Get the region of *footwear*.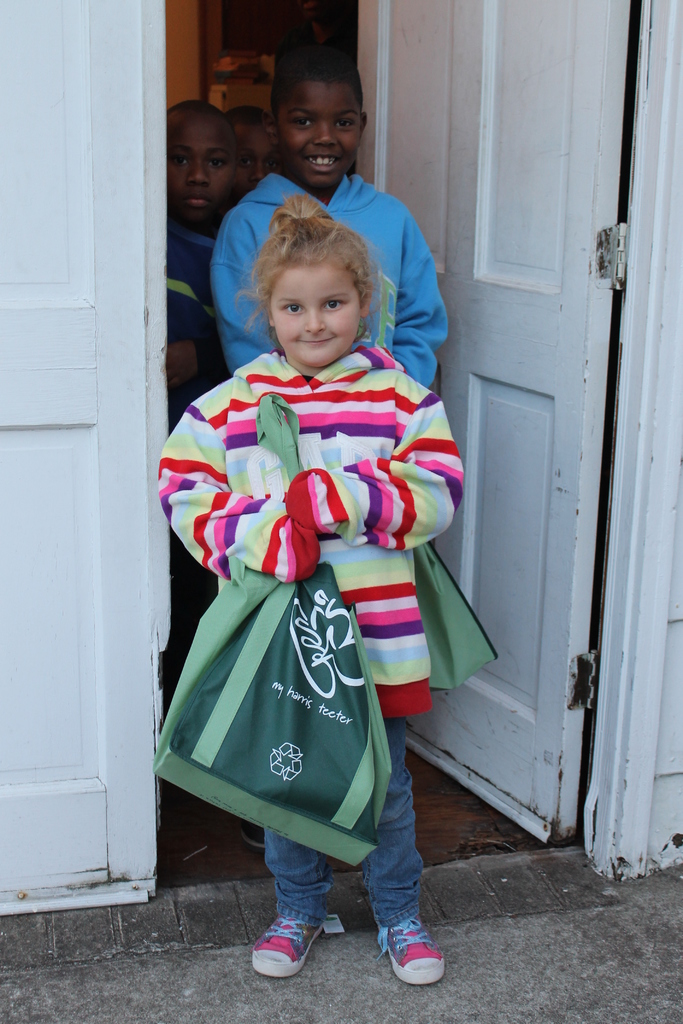
(374,917,442,986).
